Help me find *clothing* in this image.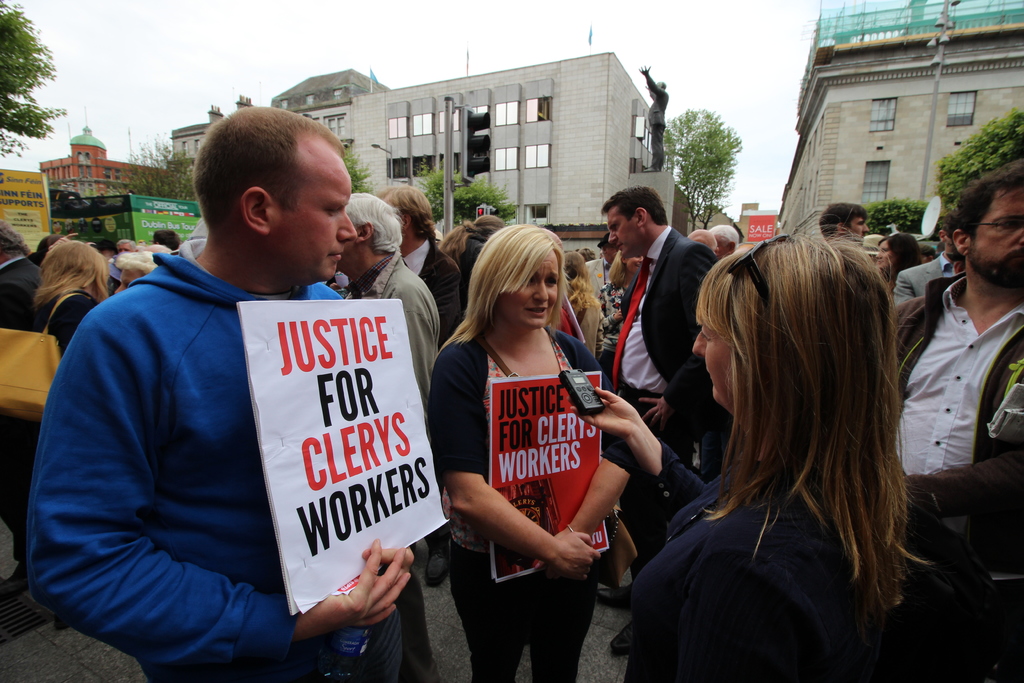
Found it: (left=15, top=236, right=372, bottom=682).
